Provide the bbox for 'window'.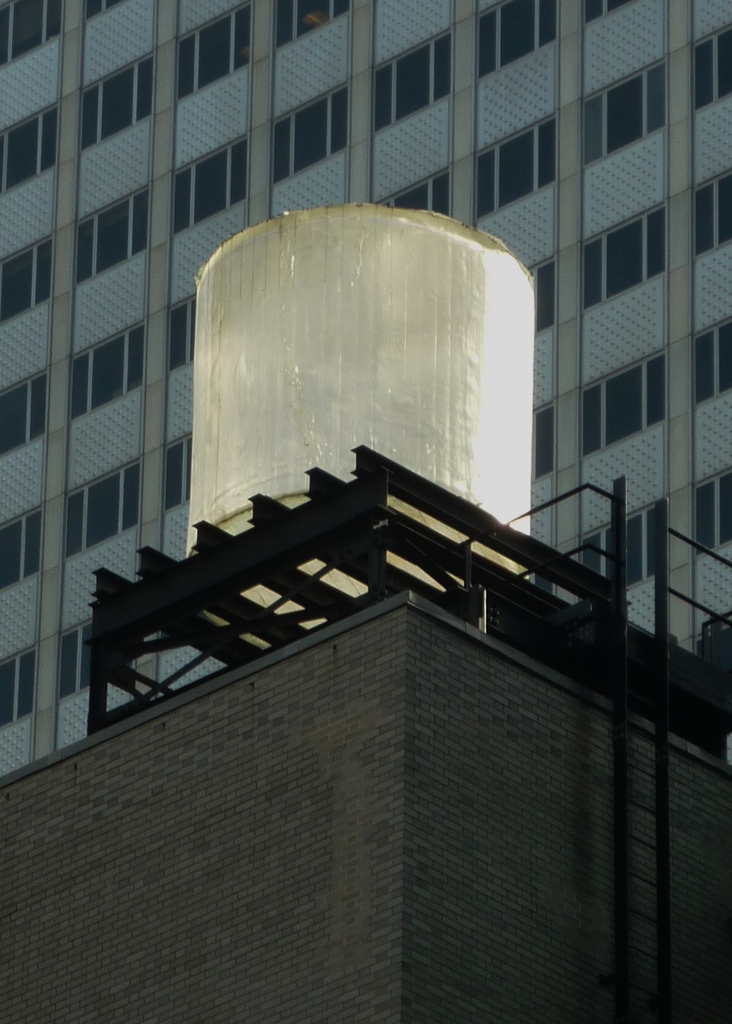
<bbox>62, 462, 139, 562</bbox>.
